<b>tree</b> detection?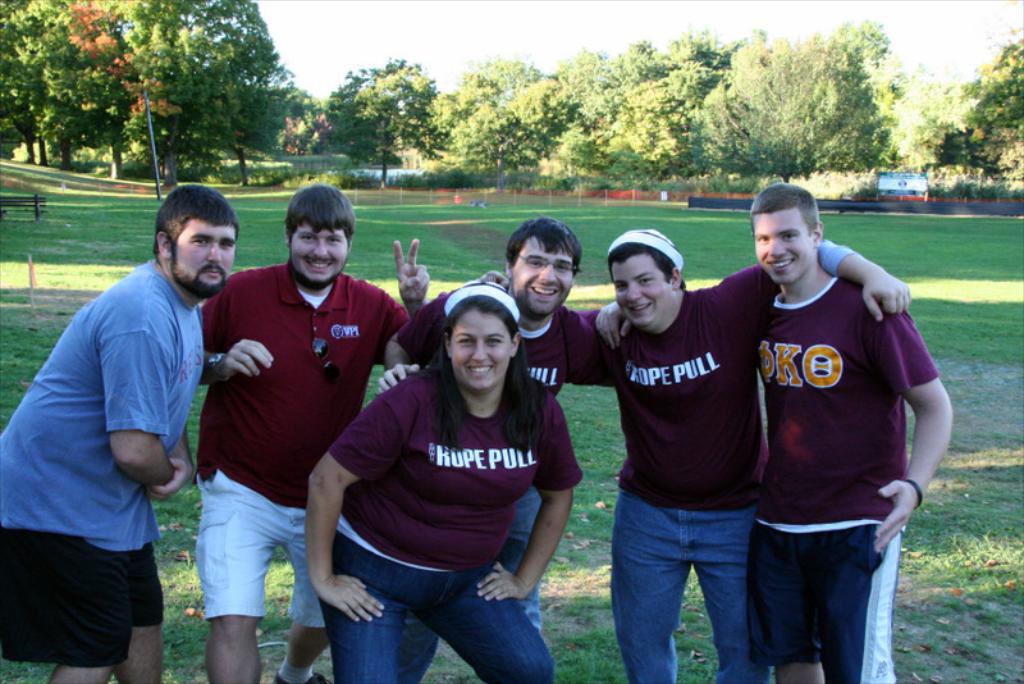
select_region(352, 56, 445, 159)
